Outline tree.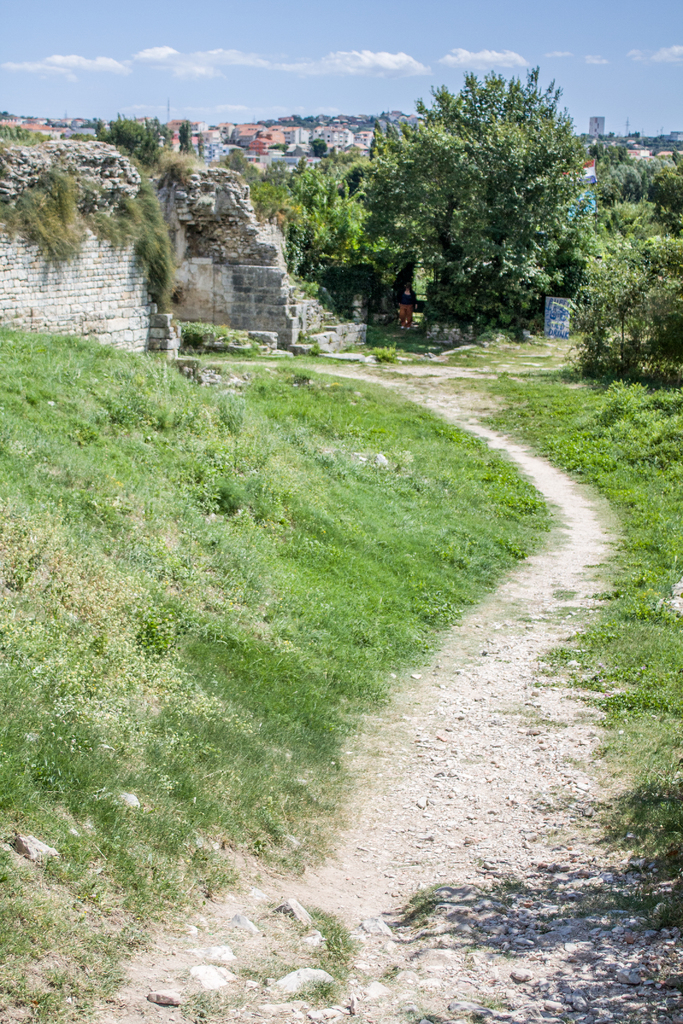
Outline: region(562, 197, 682, 381).
